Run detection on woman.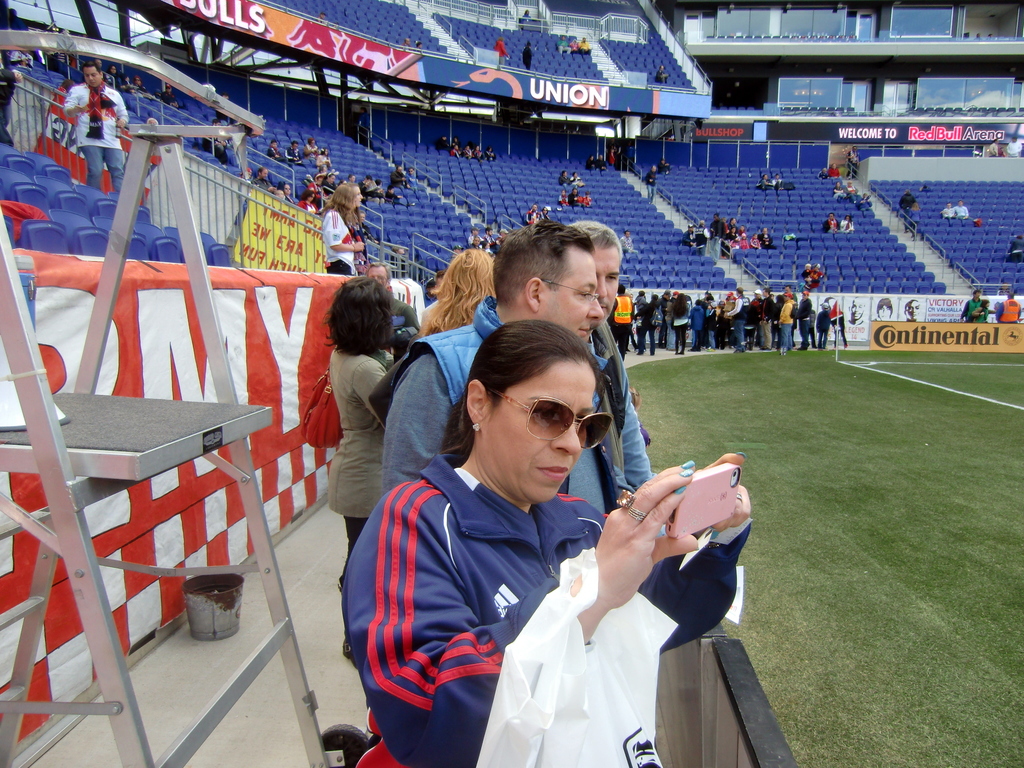
Result: {"left": 323, "top": 182, "right": 367, "bottom": 276}.
